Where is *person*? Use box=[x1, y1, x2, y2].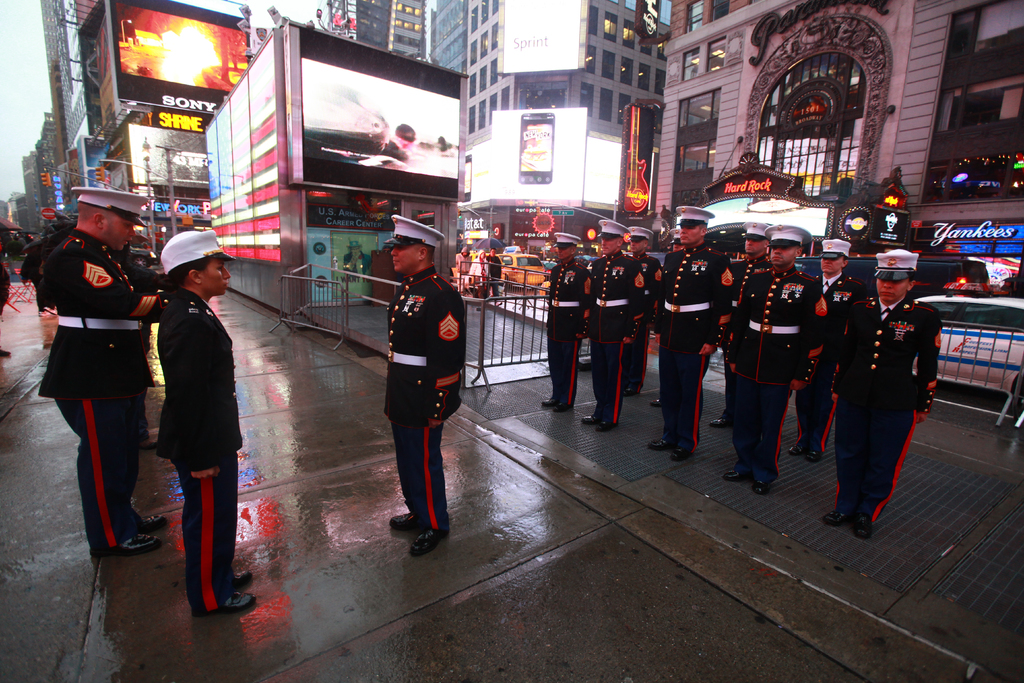
box=[31, 189, 179, 557].
